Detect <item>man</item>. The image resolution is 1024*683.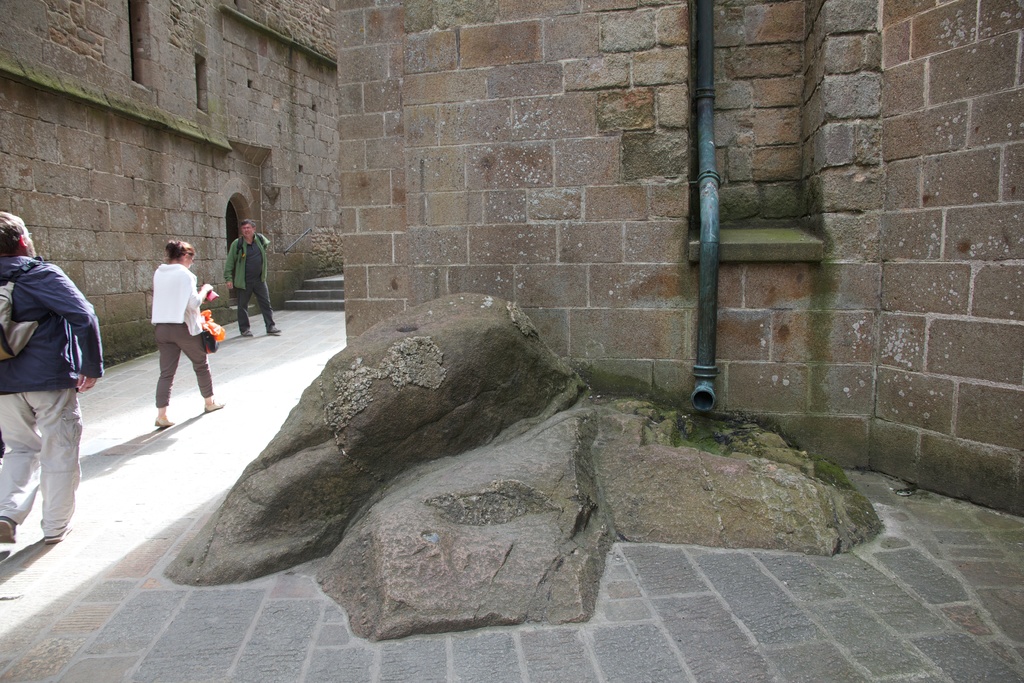
<region>223, 218, 281, 336</region>.
